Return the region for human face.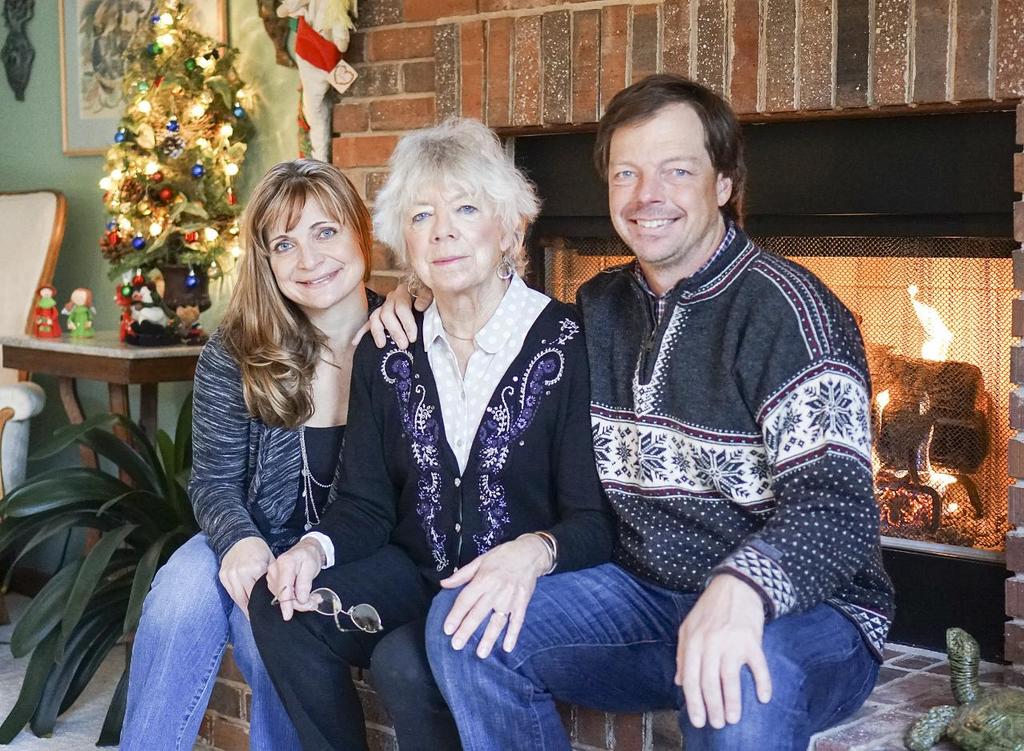
<bbox>609, 109, 712, 267</bbox>.
